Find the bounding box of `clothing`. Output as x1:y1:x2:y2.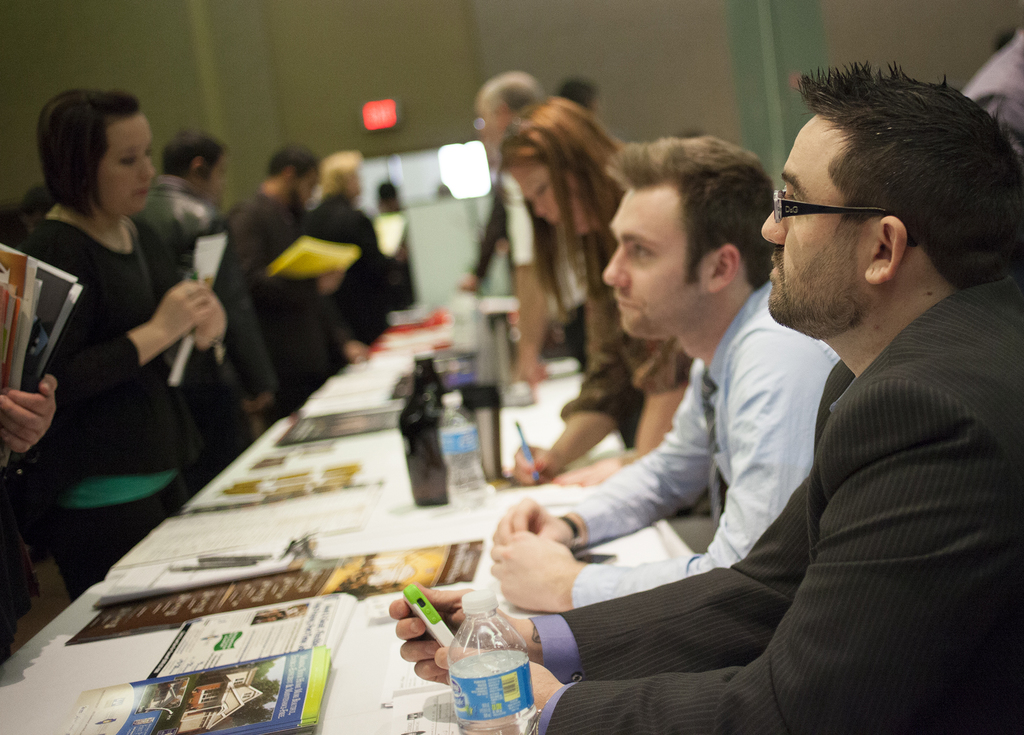
319:201:408:335.
